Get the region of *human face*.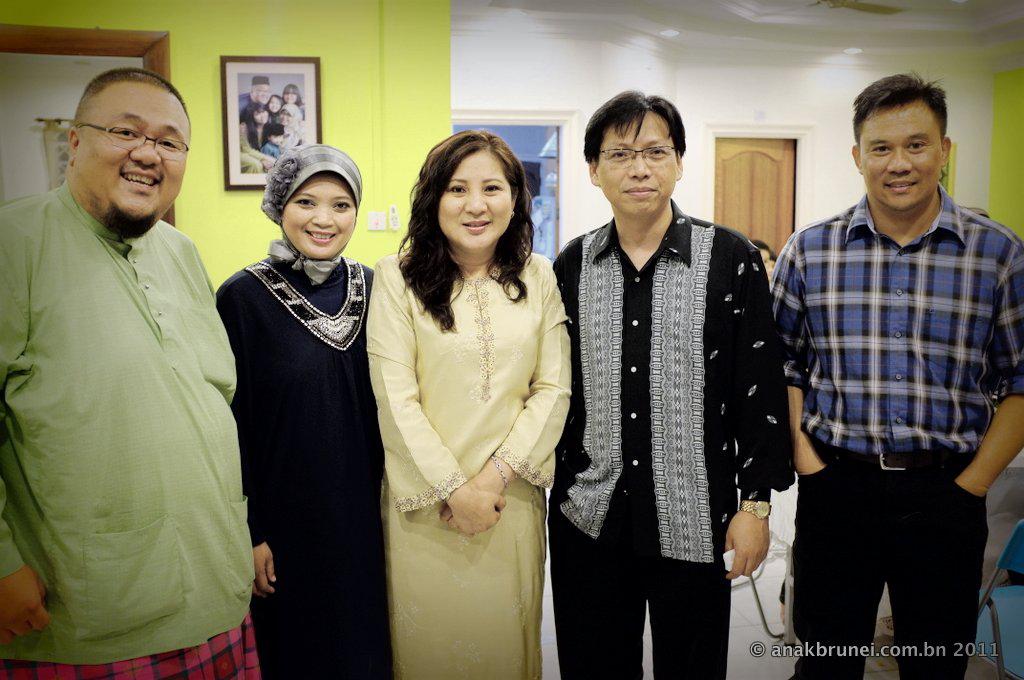
select_region(272, 136, 282, 145).
